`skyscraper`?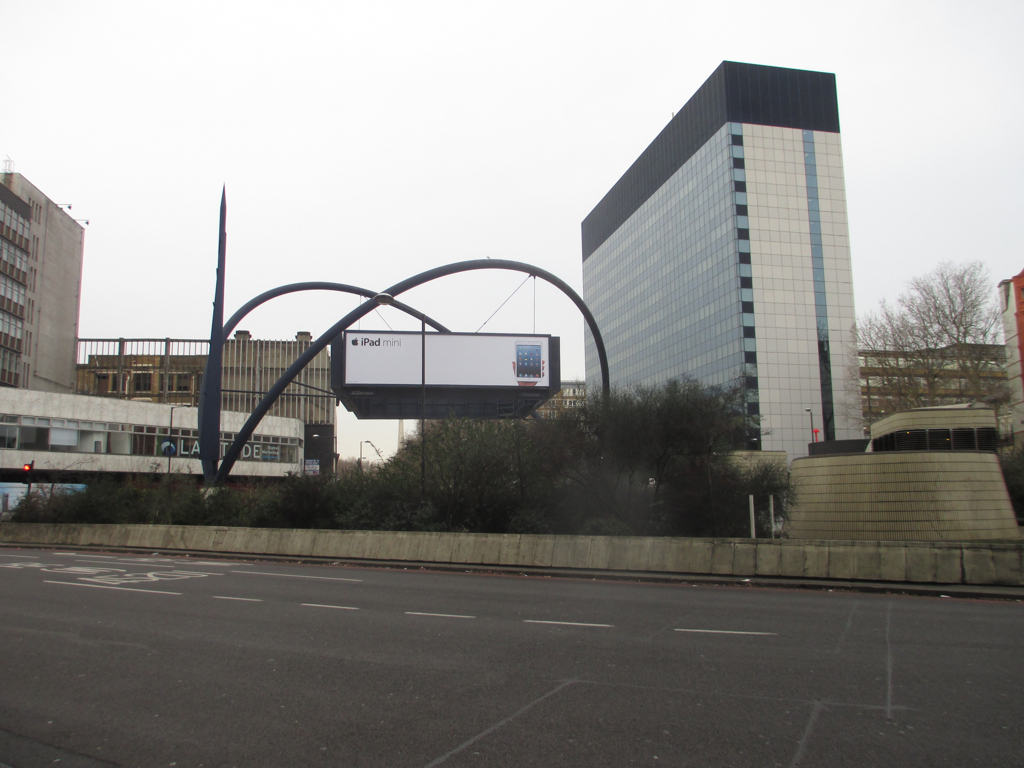
detection(567, 55, 892, 460)
